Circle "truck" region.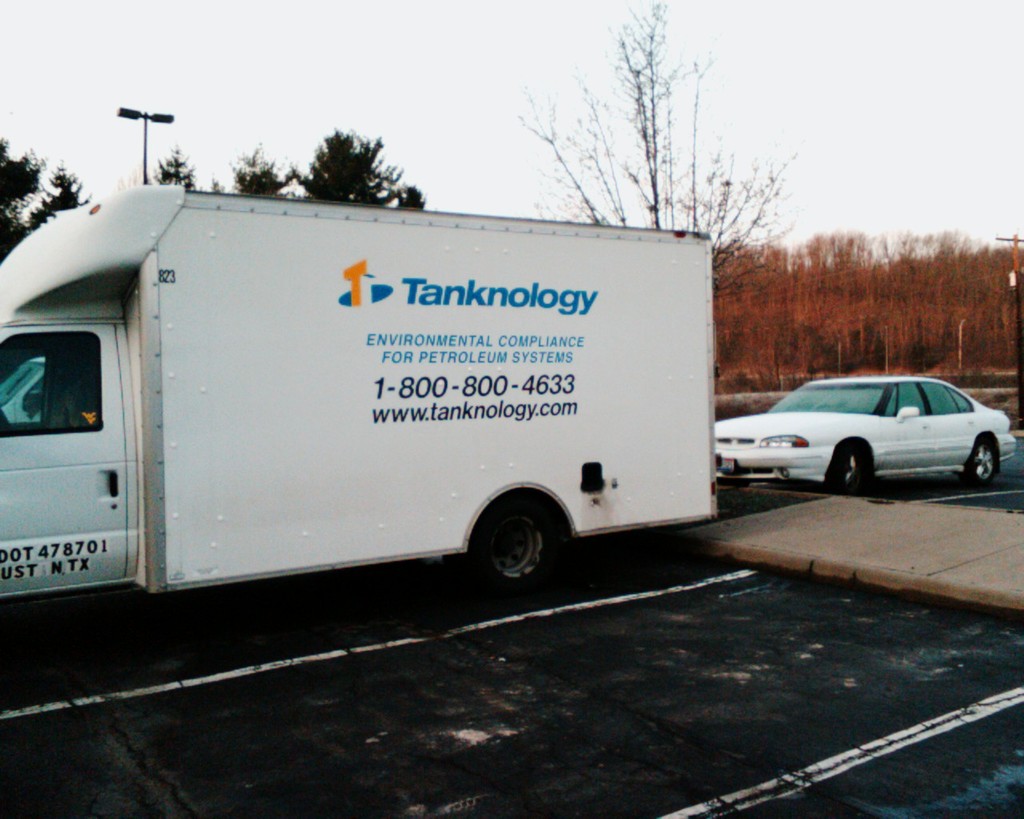
Region: 46:175:734:627.
